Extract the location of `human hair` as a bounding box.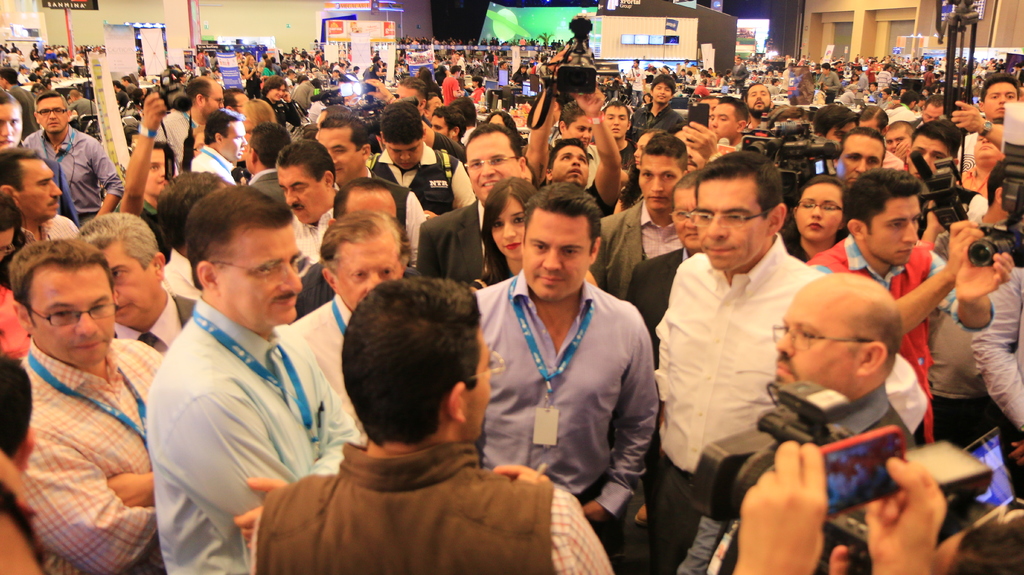
region(275, 139, 333, 188).
